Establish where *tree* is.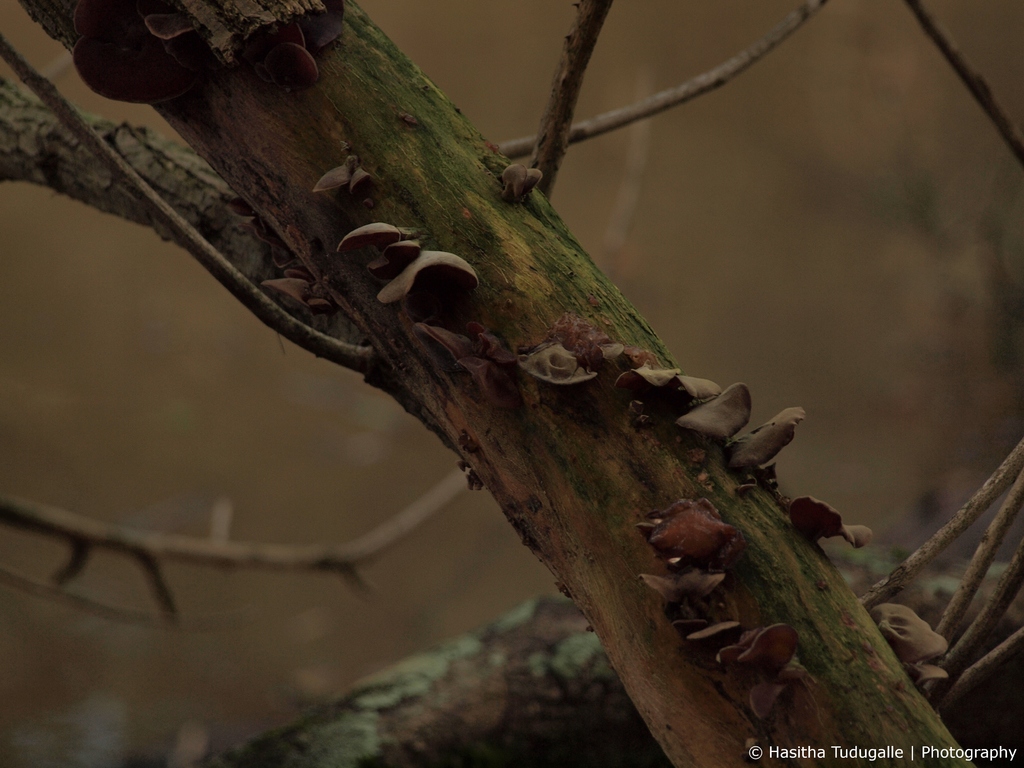
Established at [left=0, top=0, right=1023, bottom=767].
